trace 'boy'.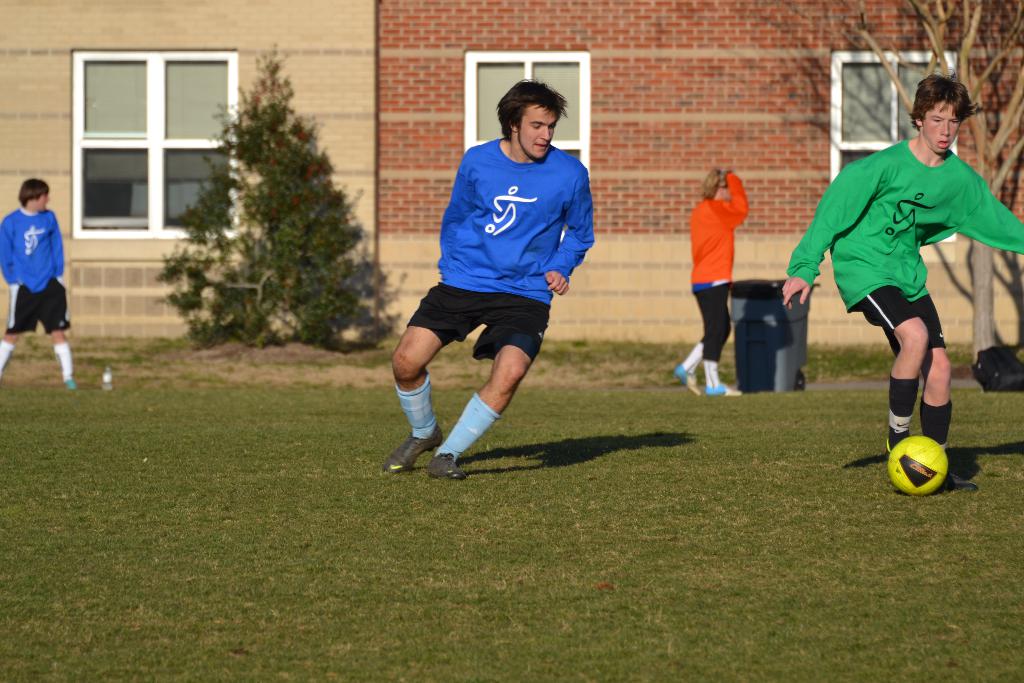
Traced to {"left": 383, "top": 83, "right": 593, "bottom": 482}.
